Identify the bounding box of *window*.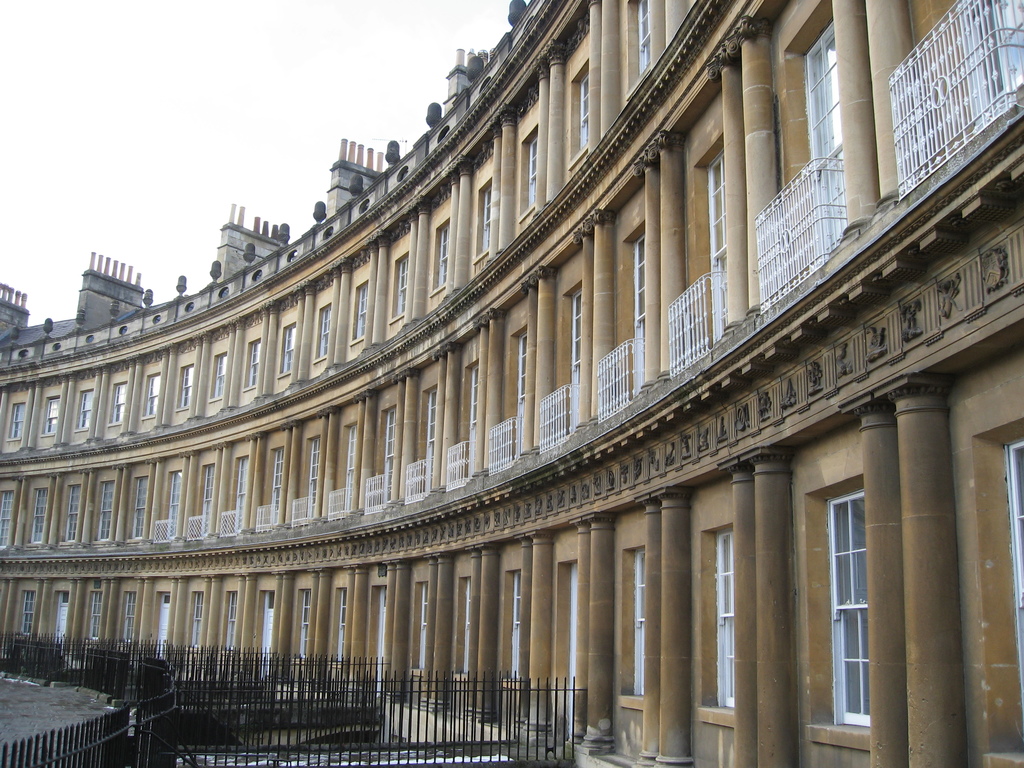
(left=573, top=285, right=586, bottom=429).
